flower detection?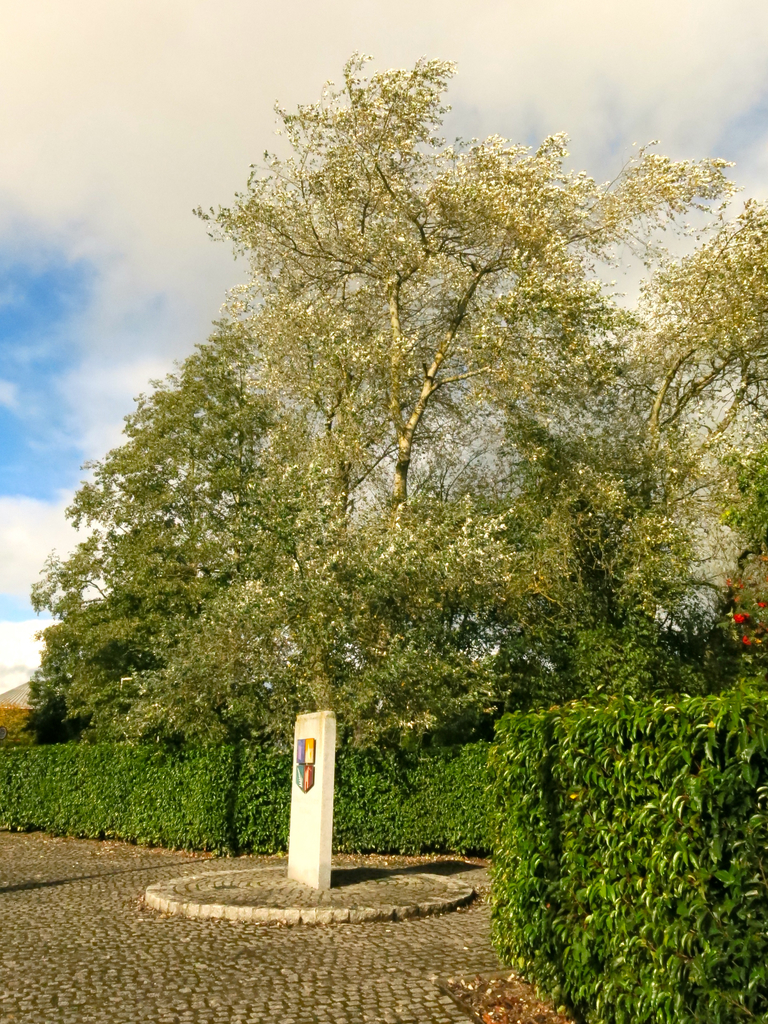
l=758, t=597, r=767, b=609
